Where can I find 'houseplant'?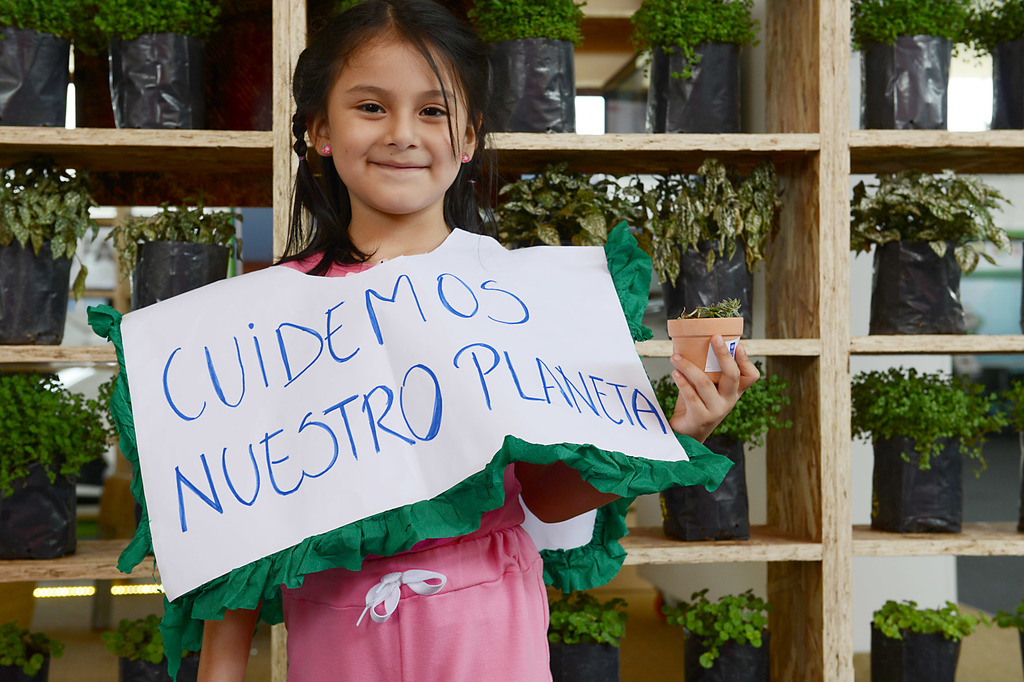
You can find it at [x1=849, y1=0, x2=1021, y2=133].
